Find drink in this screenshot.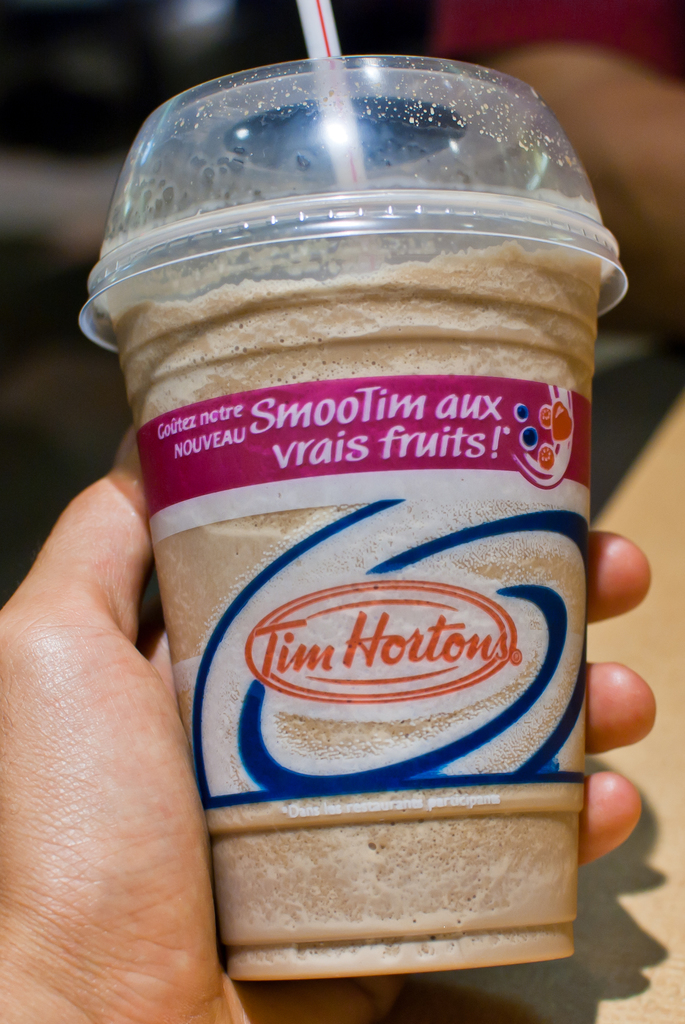
The bounding box for drink is 125 108 627 930.
